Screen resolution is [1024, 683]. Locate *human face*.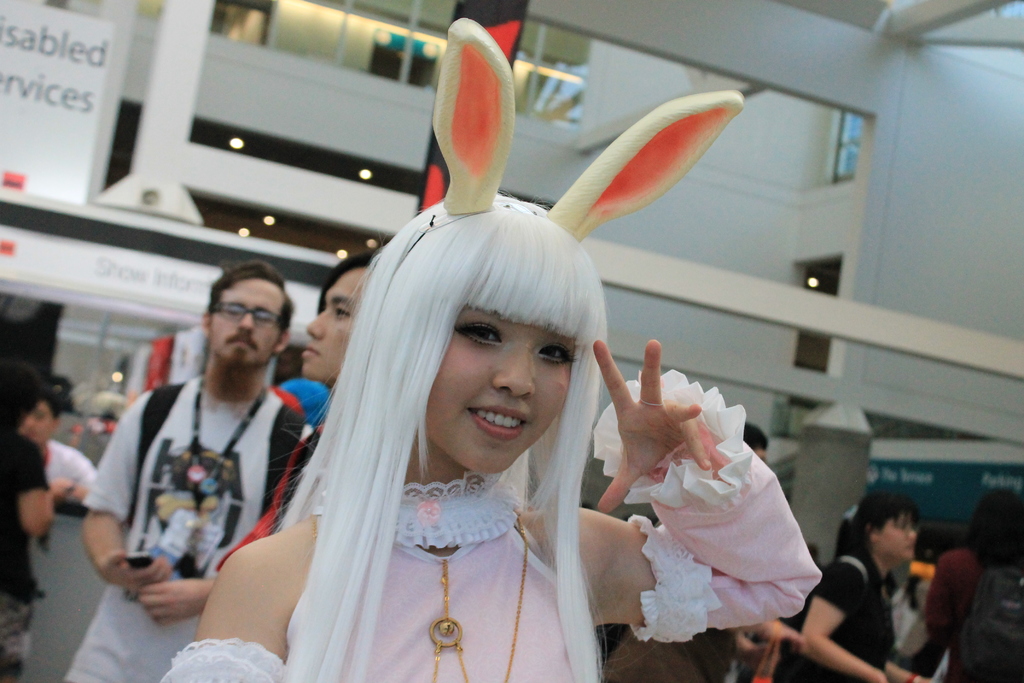
{"left": 20, "top": 402, "right": 56, "bottom": 444}.
